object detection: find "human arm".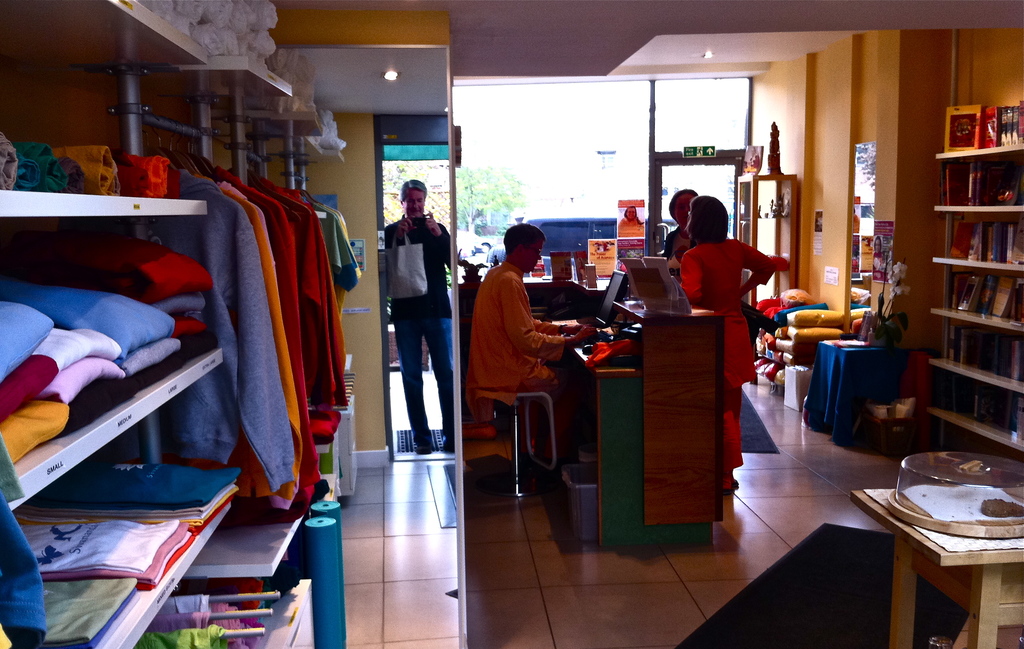
BBox(670, 245, 705, 300).
